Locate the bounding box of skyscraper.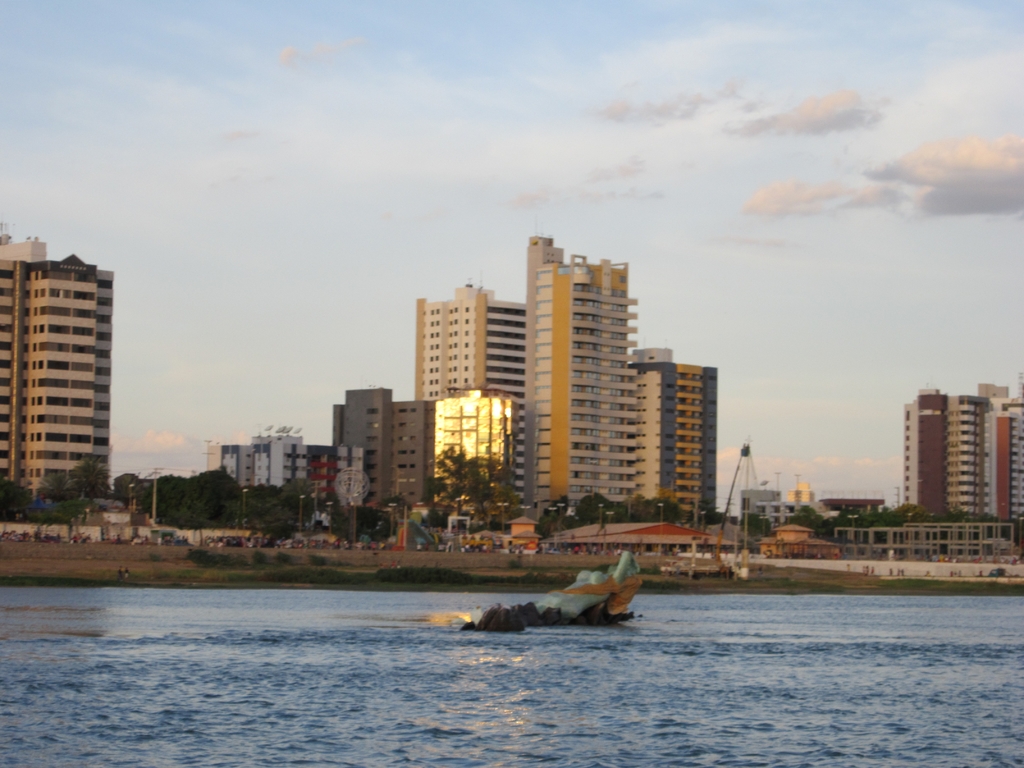
Bounding box: <box>401,278,524,517</box>.
